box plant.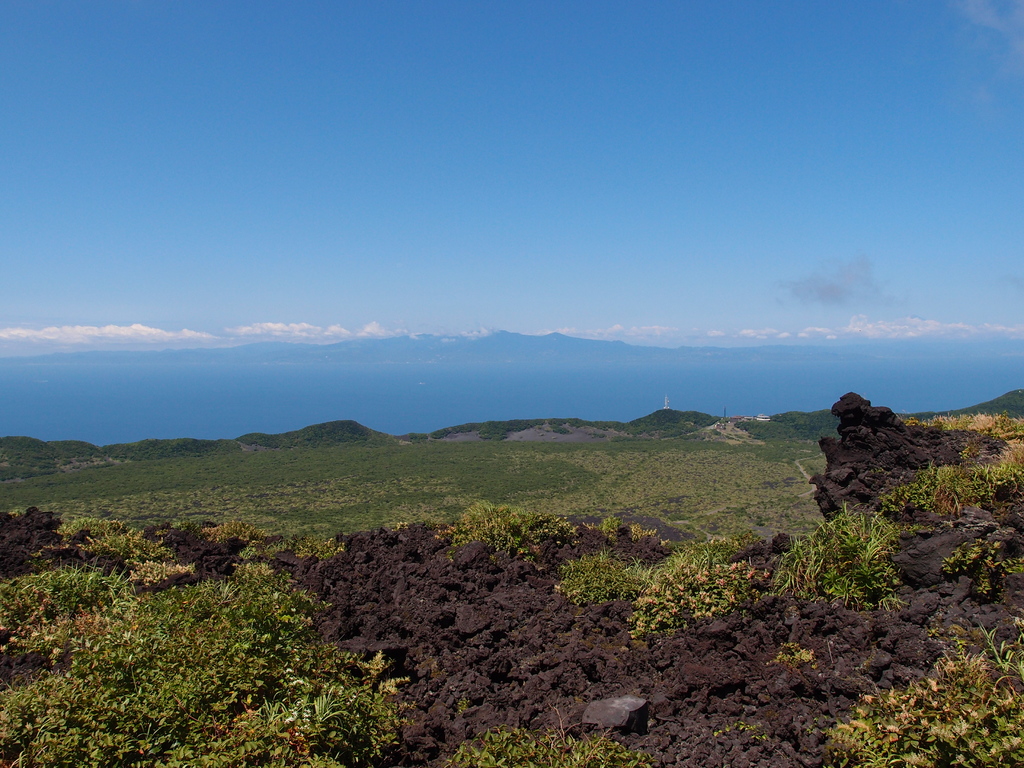
locate(624, 543, 763, 647).
